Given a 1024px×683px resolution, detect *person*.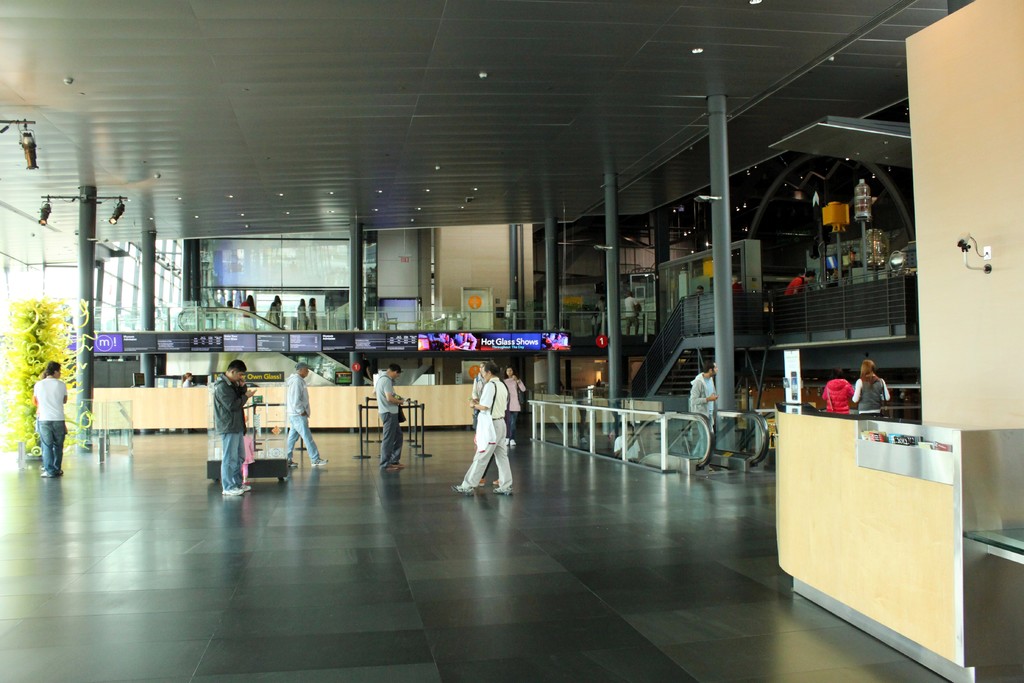
x1=196, y1=354, x2=250, y2=495.
